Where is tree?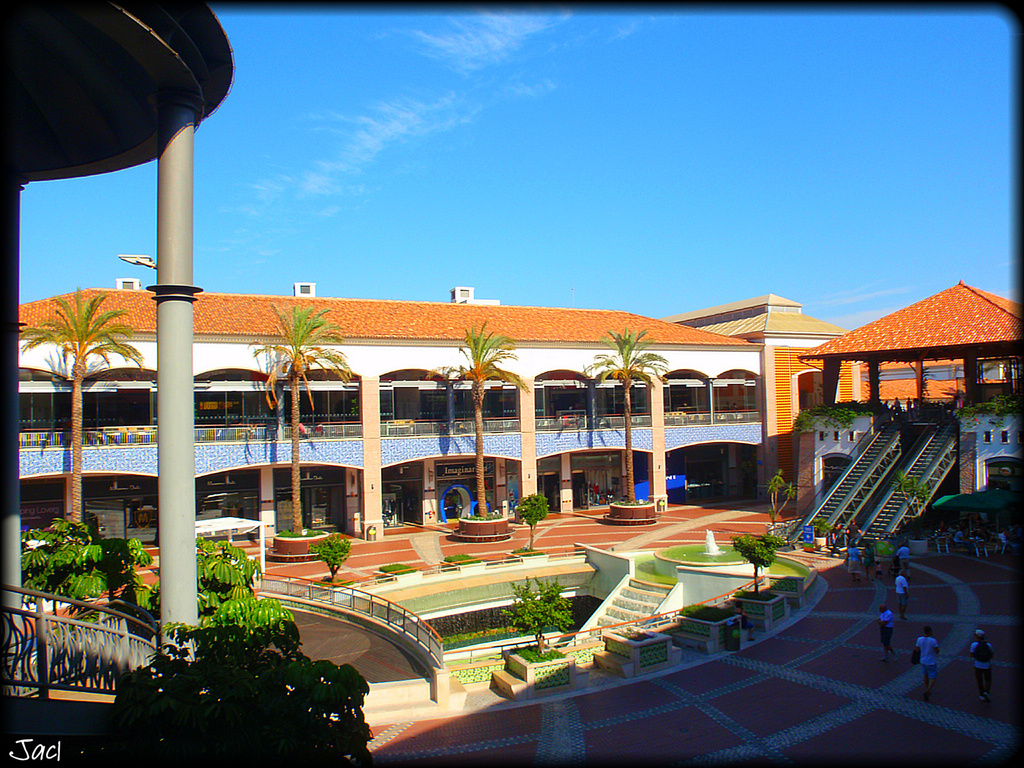
(516, 491, 549, 552).
